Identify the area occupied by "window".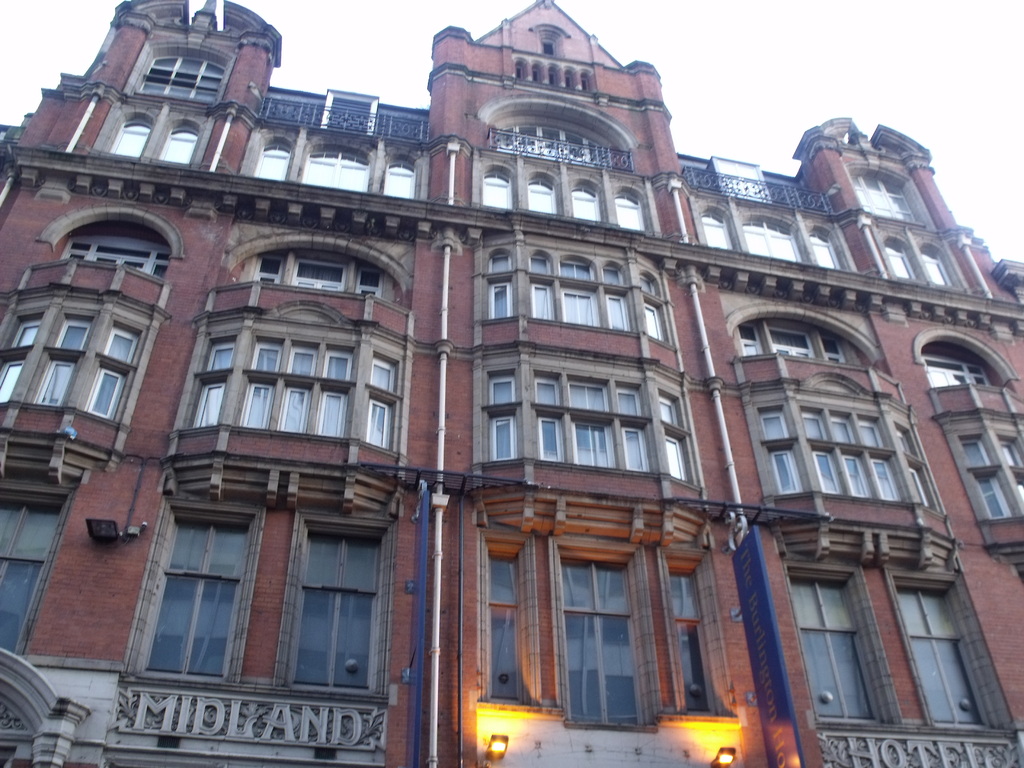
Area: left=563, top=260, right=593, bottom=281.
